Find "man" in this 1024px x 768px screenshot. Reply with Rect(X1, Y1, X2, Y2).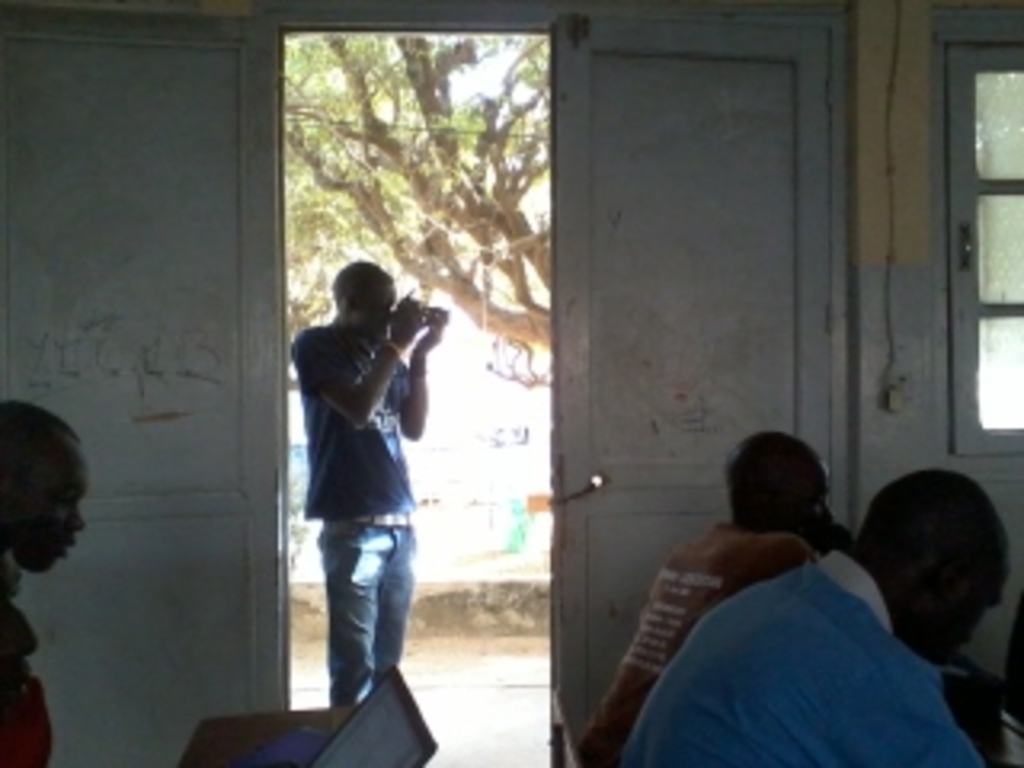
Rect(573, 432, 877, 765).
